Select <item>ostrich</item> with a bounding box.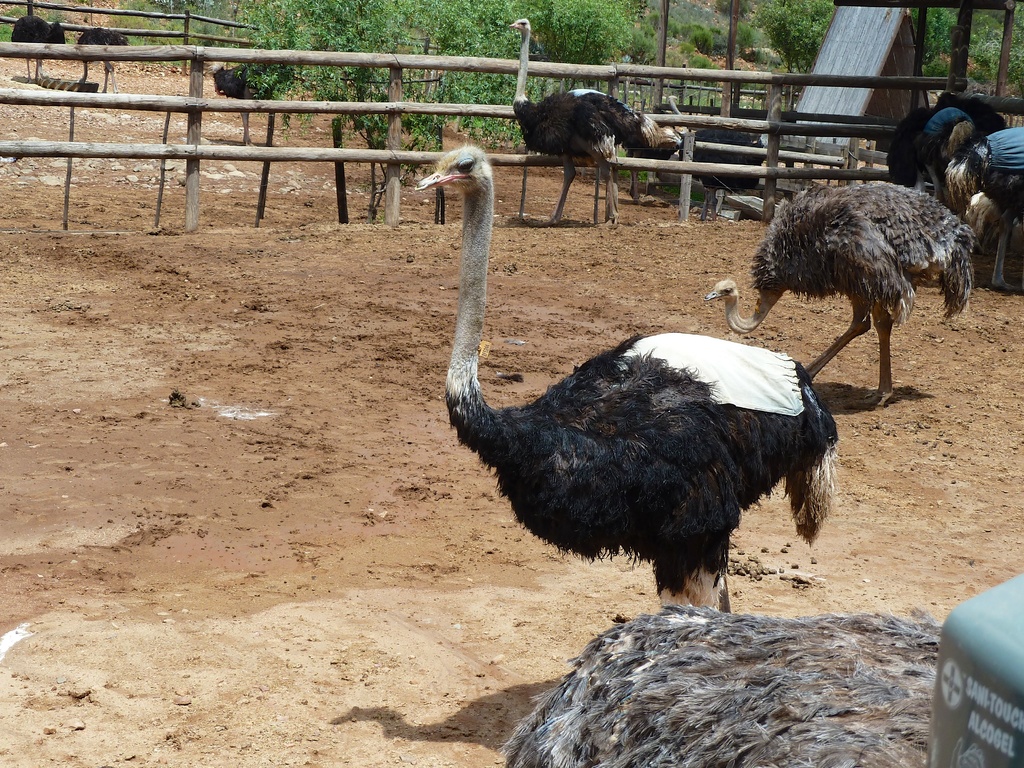
(left=499, top=605, right=941, bottom=767).
